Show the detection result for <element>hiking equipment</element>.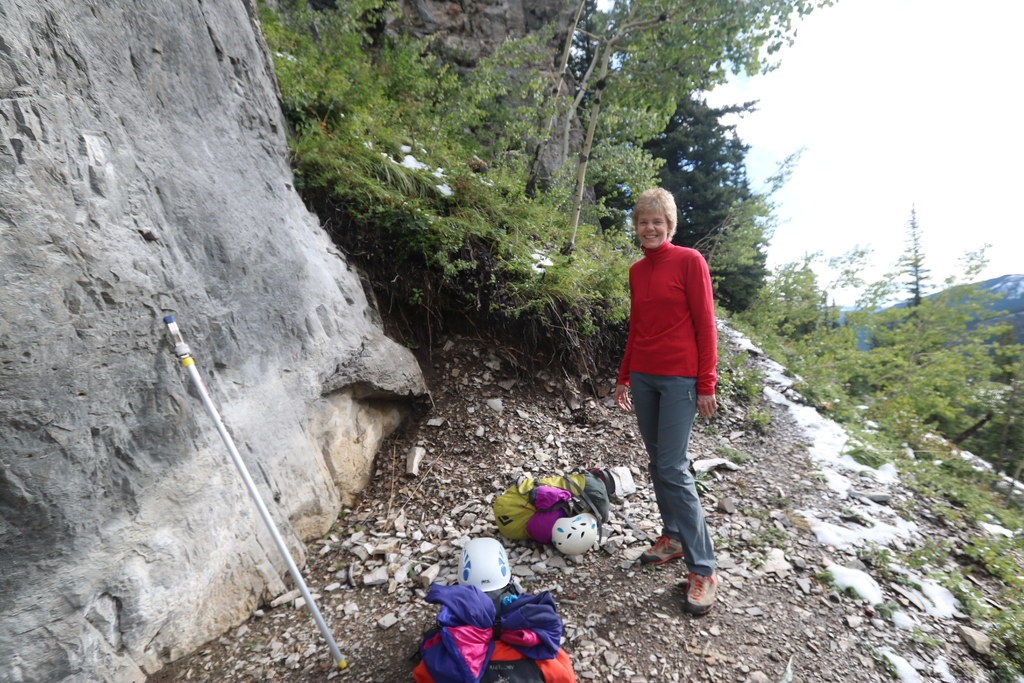
554:513:604:555.
